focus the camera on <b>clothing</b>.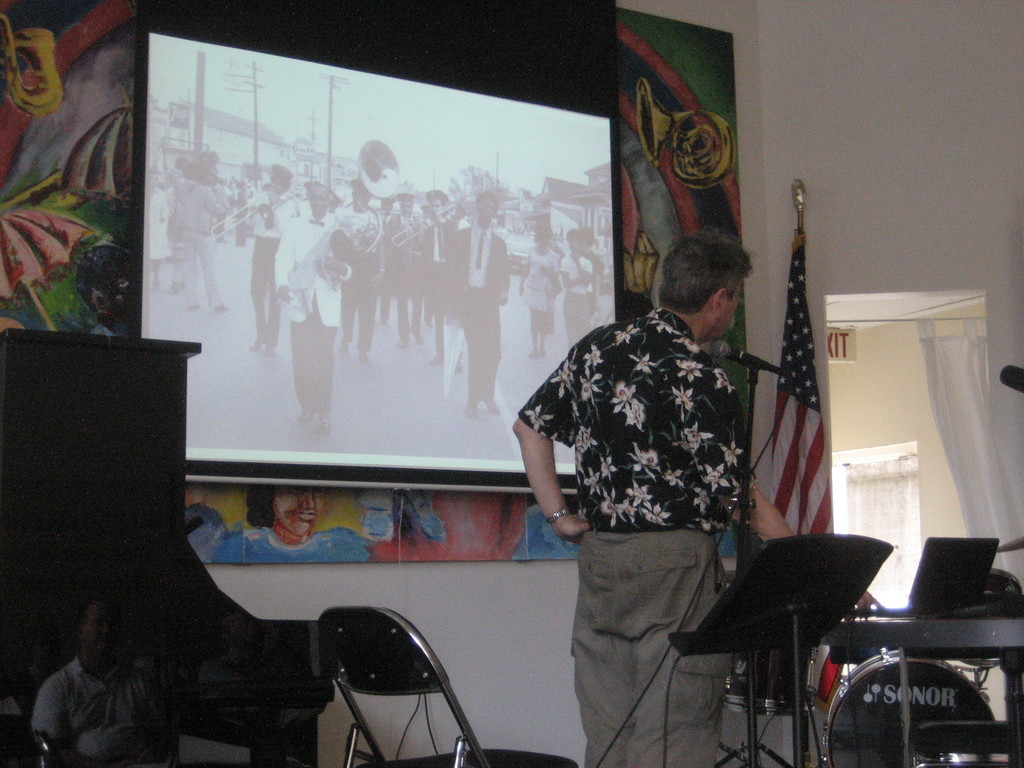
Focus region: select_region(242, 196, 291, 339).
